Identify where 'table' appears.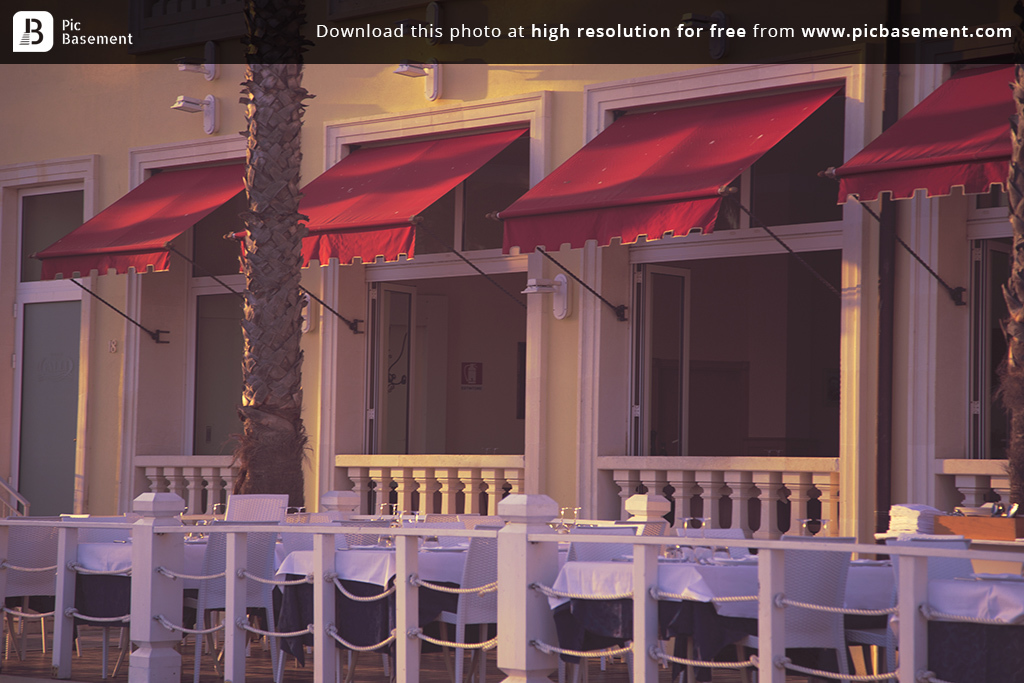
Appears at [x1=545, y1=557, x2=896, y2=682].
